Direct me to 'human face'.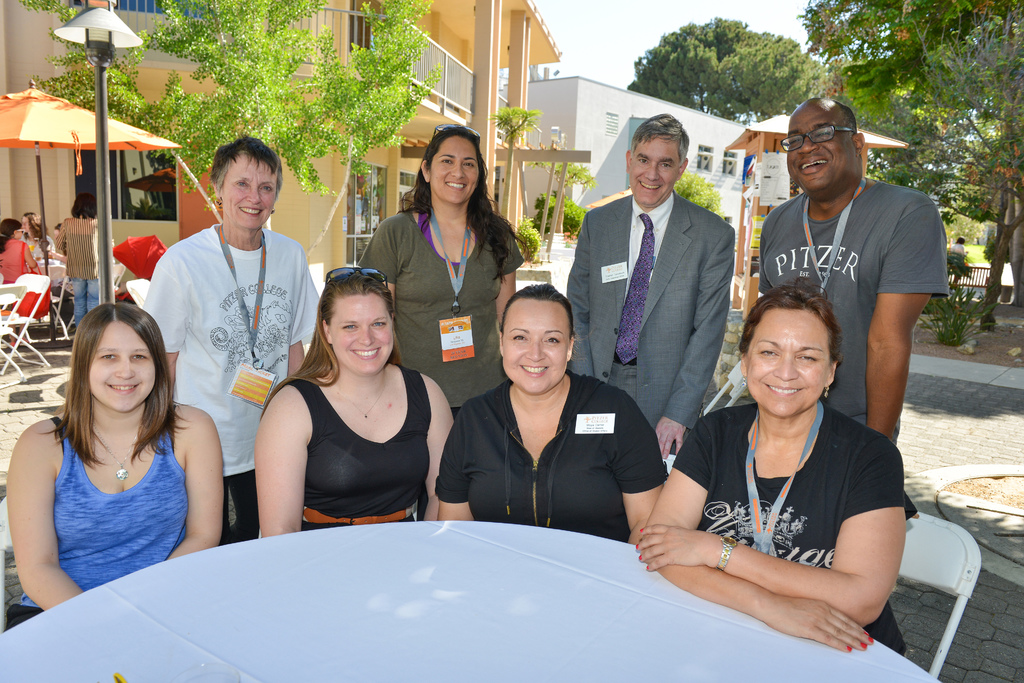
Direction: x1=631, y1=135, x2=680, y2=207.
